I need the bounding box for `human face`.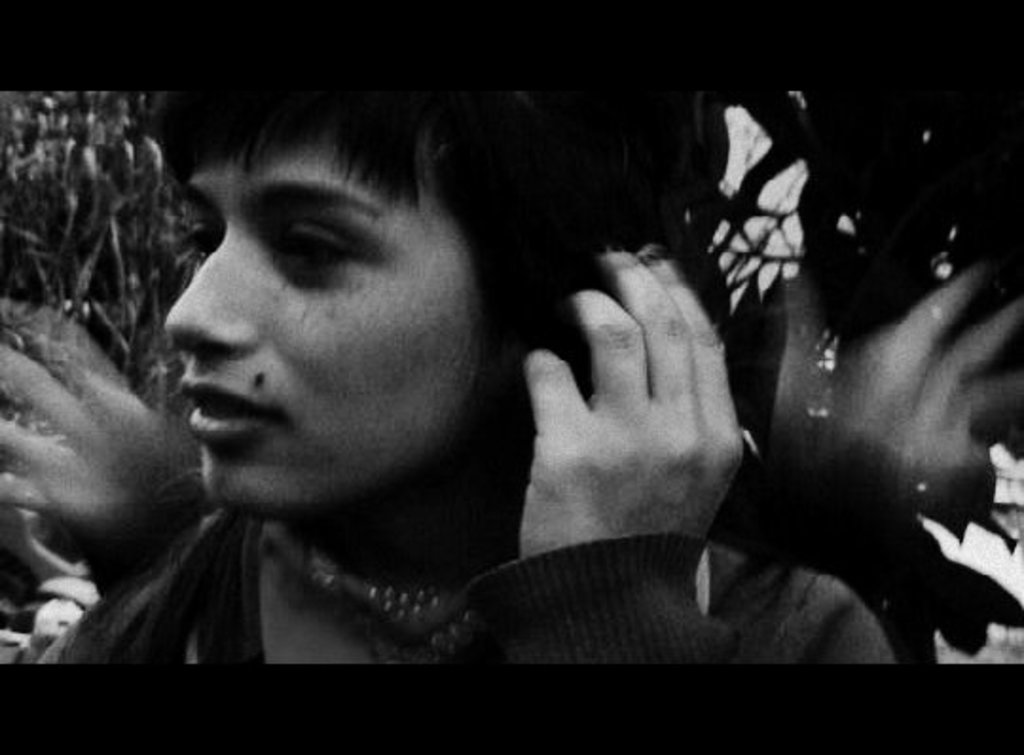
Here it is: x1=165 y1=133 x2=482 y2=503.
